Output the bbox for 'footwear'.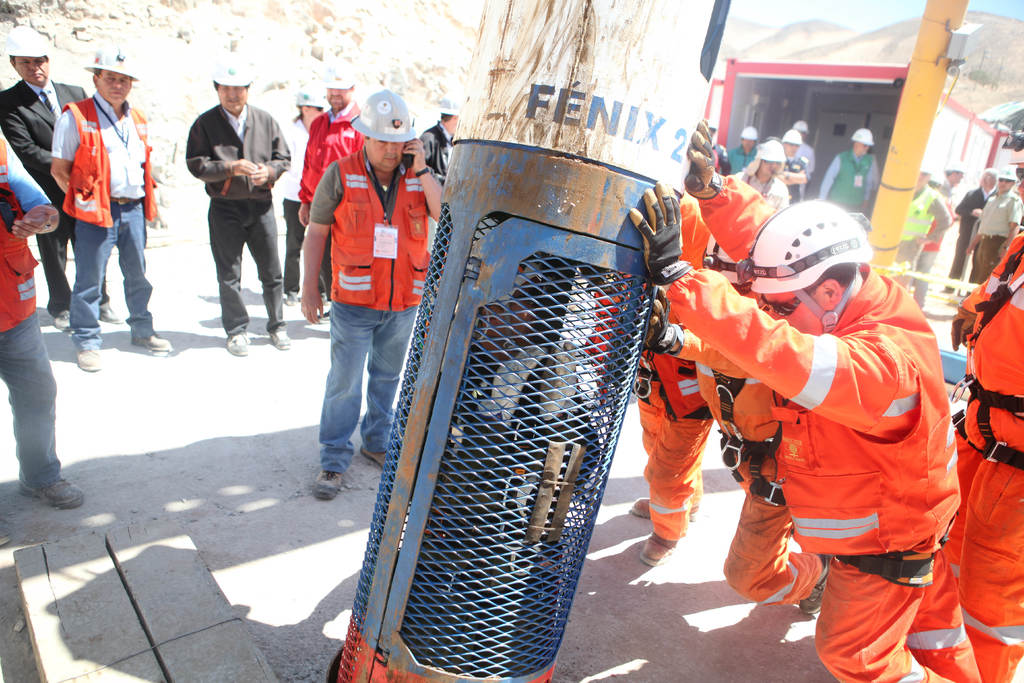
left=271, top=325, right=291, bottom=345.
